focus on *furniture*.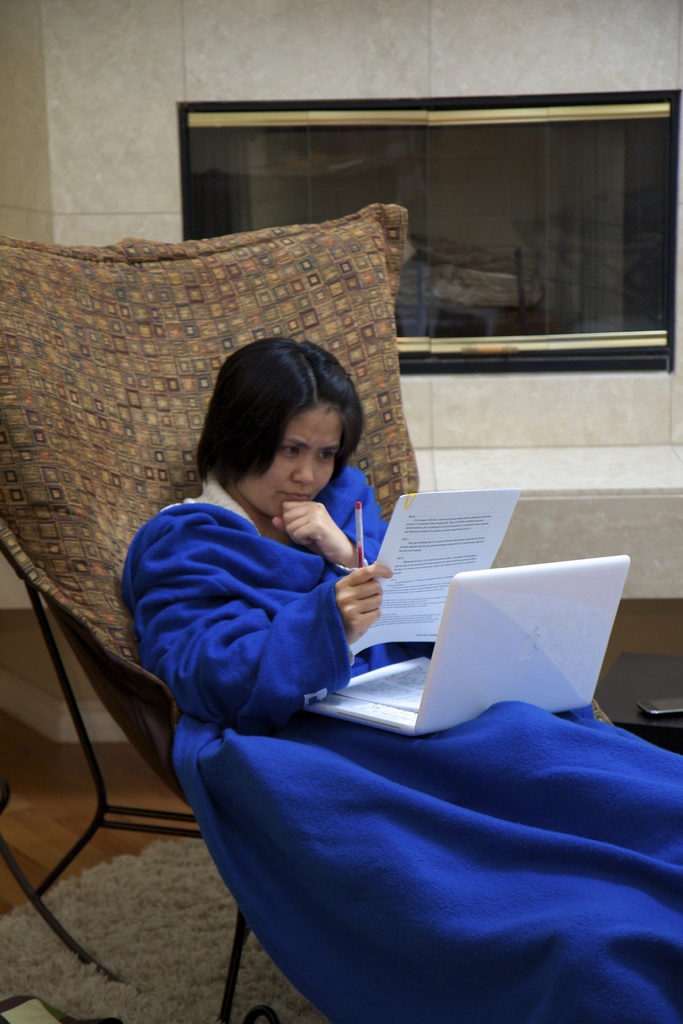
Focused at rect(0, 199, 616, 1023).
